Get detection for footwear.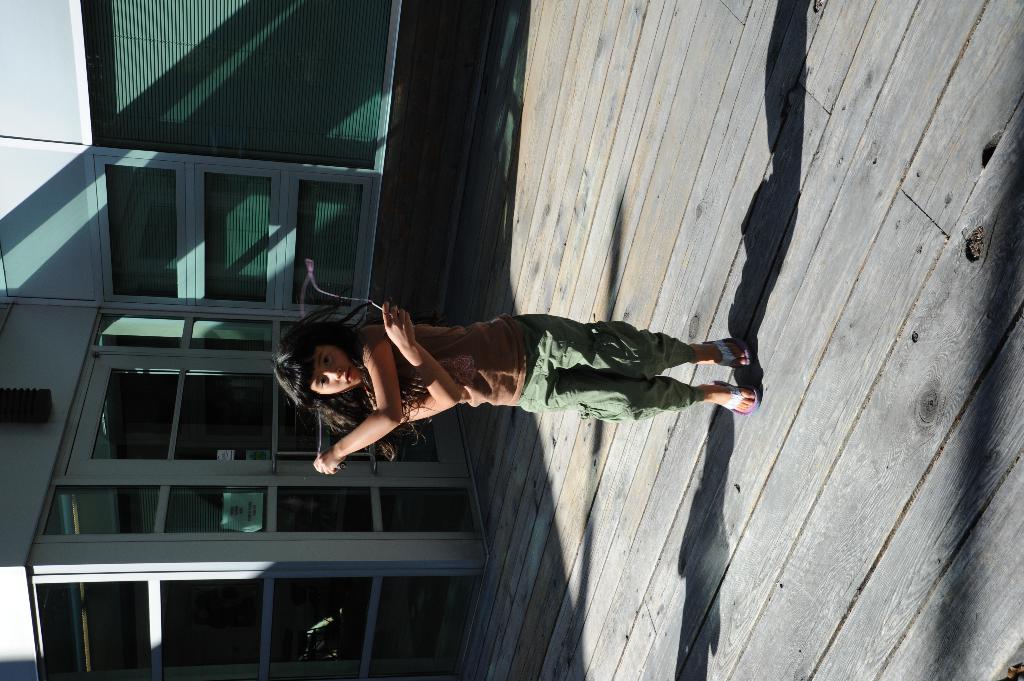
Detection: x1=714, y1=338, x2=753, y2=376.
